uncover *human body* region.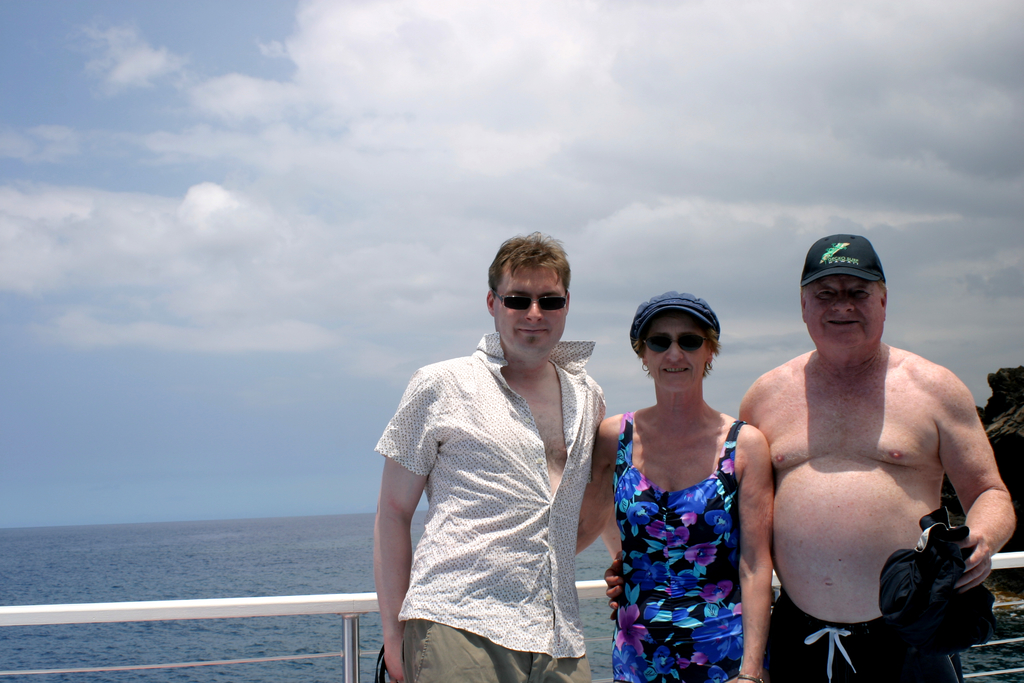
Uncovered: (x1=373, y1=229, x2=622, y2=682).
